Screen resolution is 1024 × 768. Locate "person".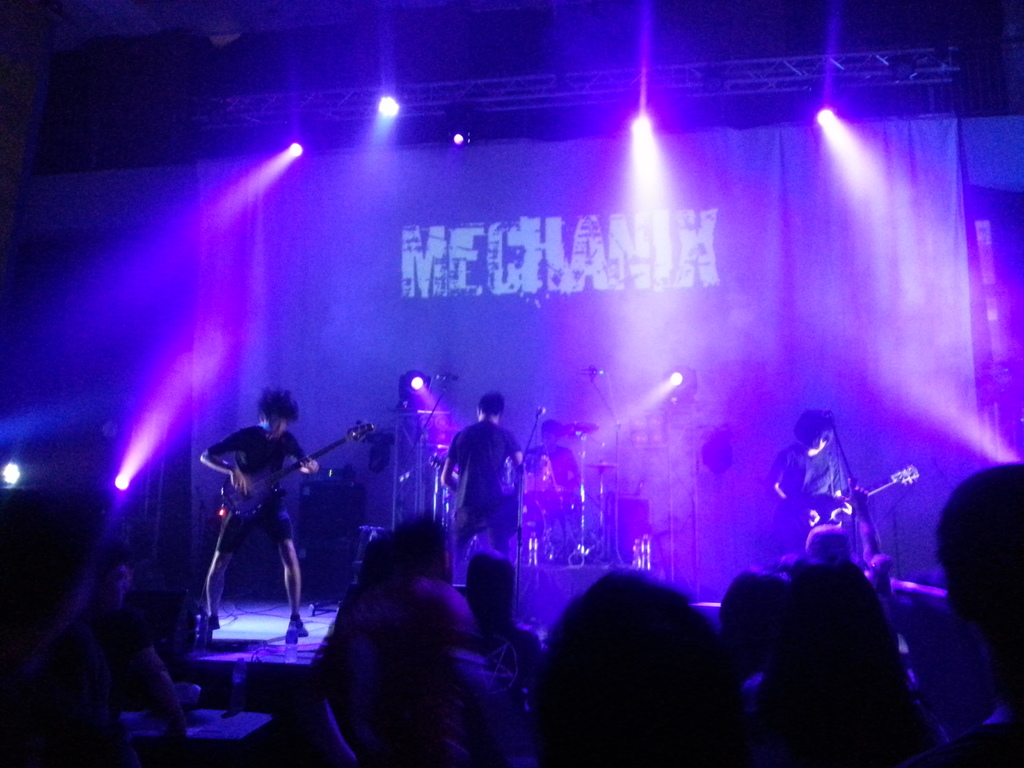
(x1=439, y1=387, x2=529, y2=561).
